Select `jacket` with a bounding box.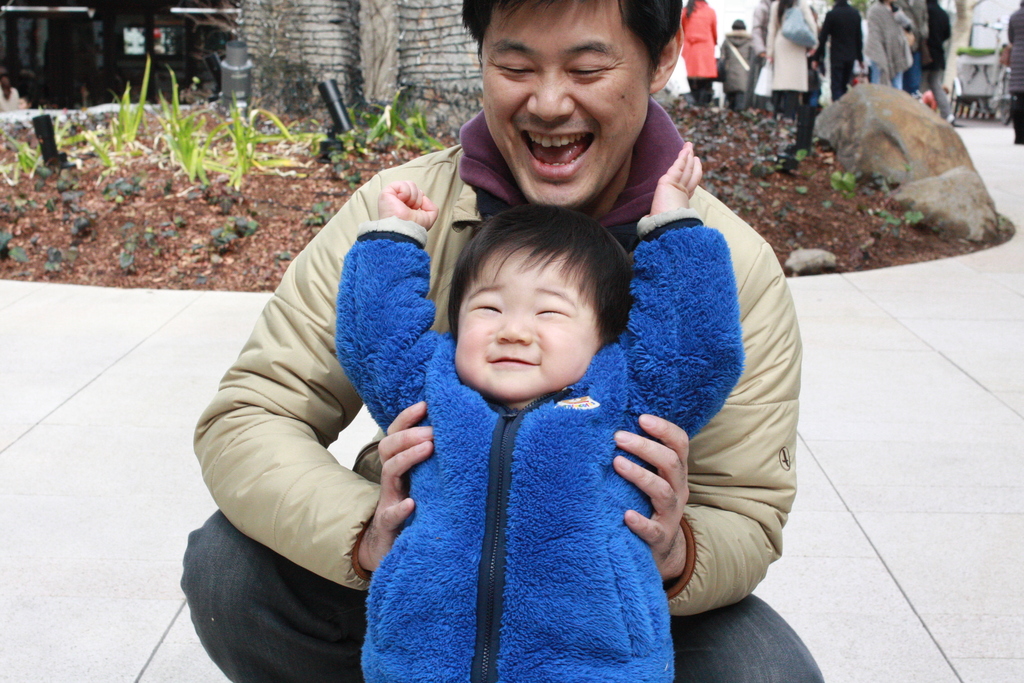
detection(719, 27, 754, 98).
